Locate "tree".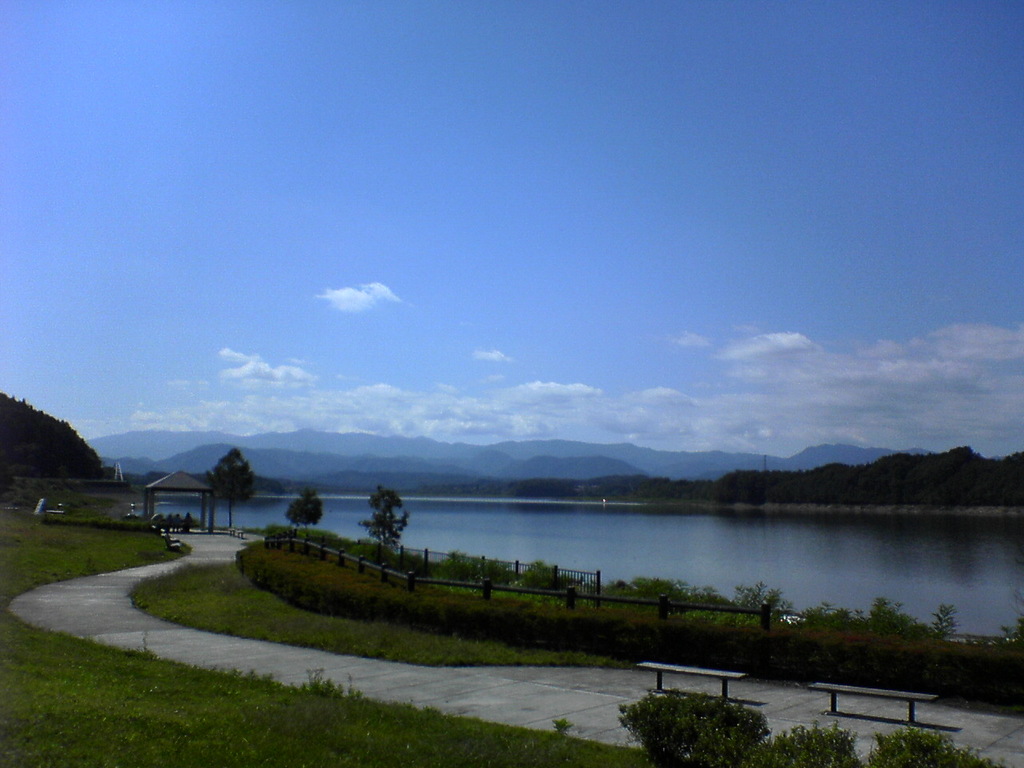
Bounding box: locate(206, 444, 254, 529).
